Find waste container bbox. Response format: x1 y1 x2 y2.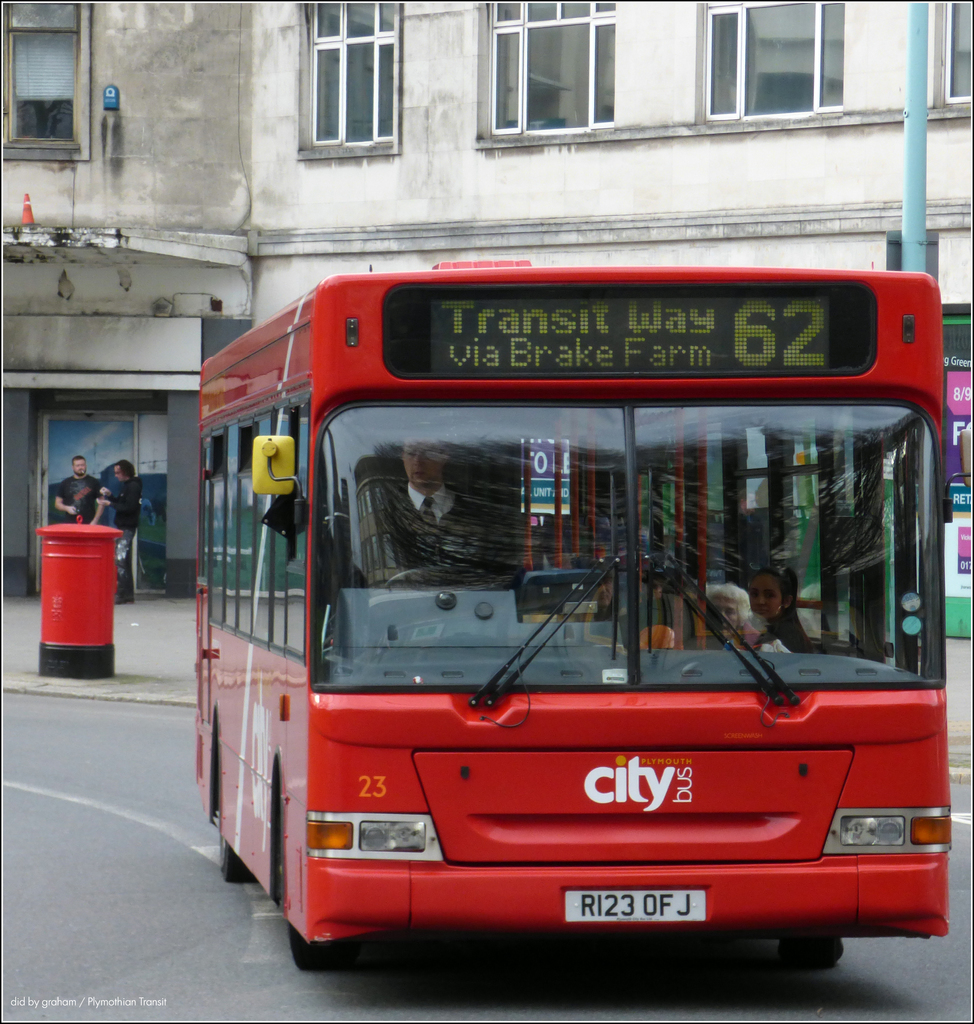
22 501 112 667.
